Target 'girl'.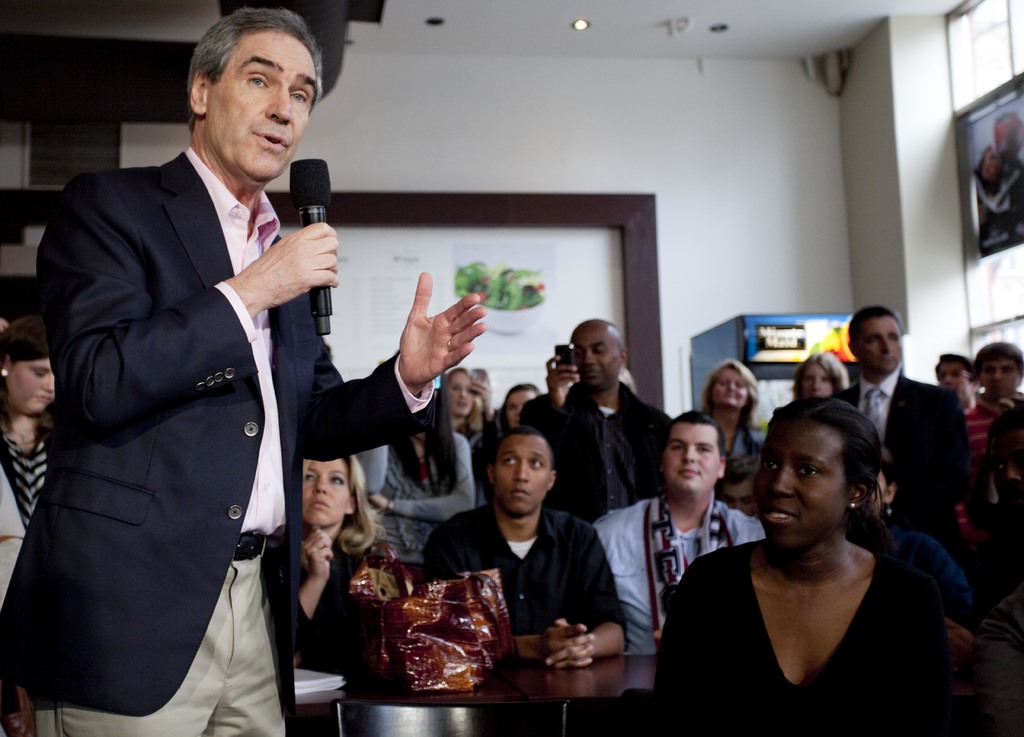
Target region: (431, 362, 486, 446).
